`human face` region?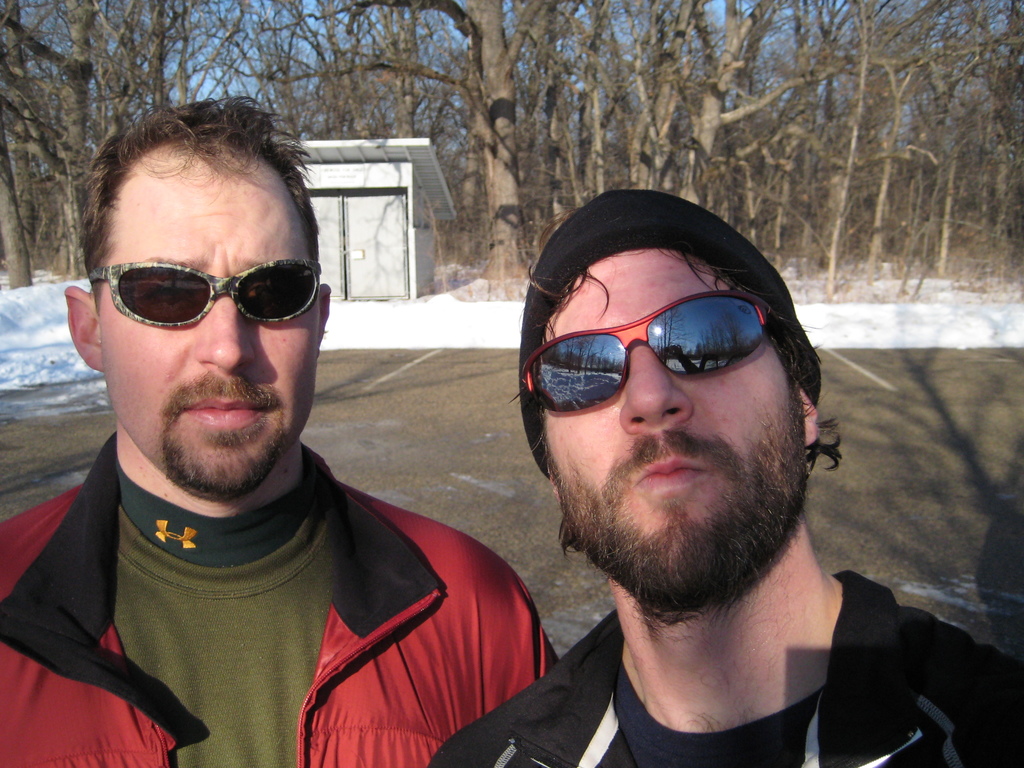
[102, 178, 322, 498]
